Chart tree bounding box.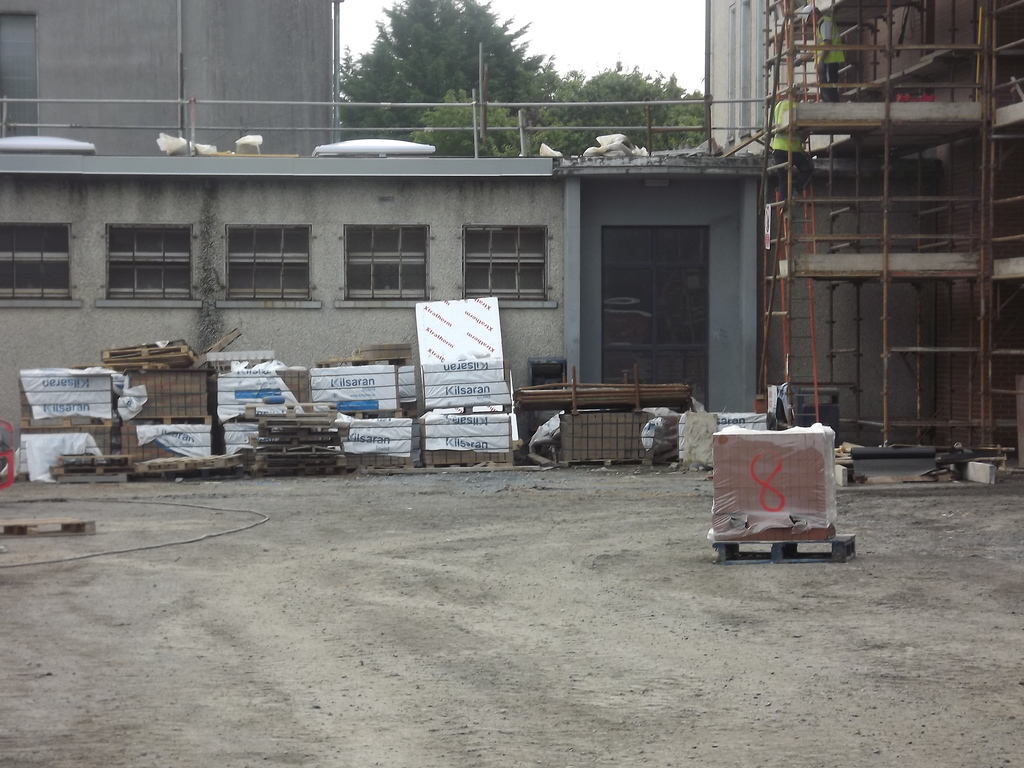
Charted: {"x1": 321, "y1": 23, "x2": 568, "y2": 136}.
